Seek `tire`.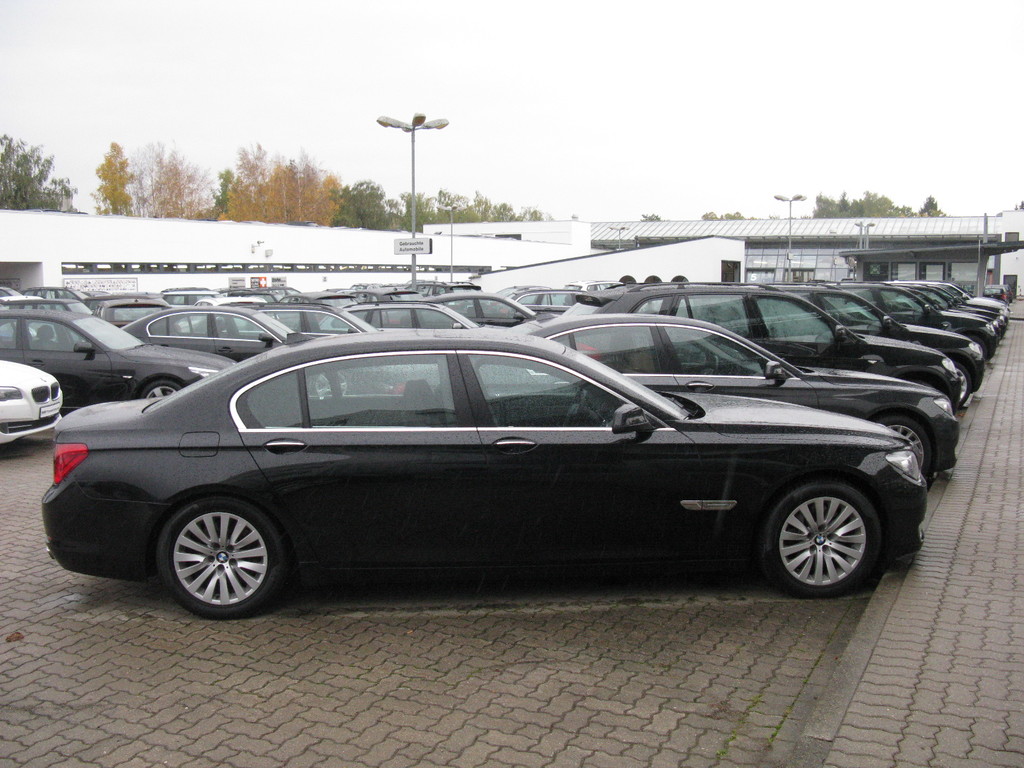
[left=156, top=490, right=289, bottom=620].
